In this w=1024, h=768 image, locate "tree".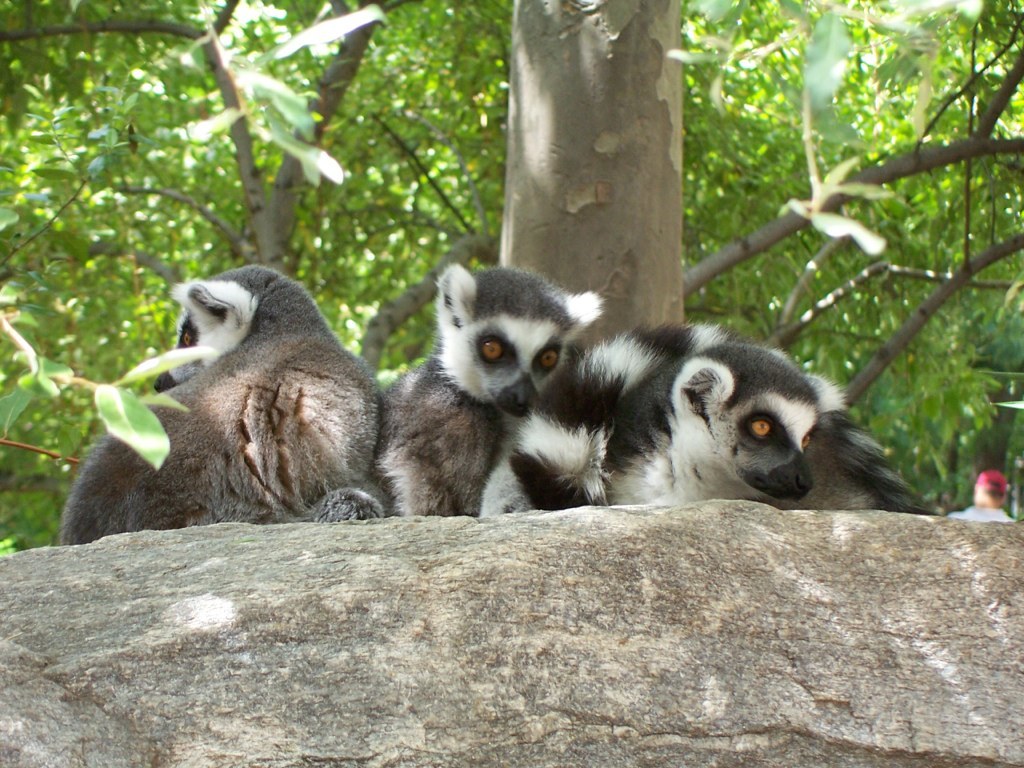
Bounding box: locate(0, 0, 1023, 555).
